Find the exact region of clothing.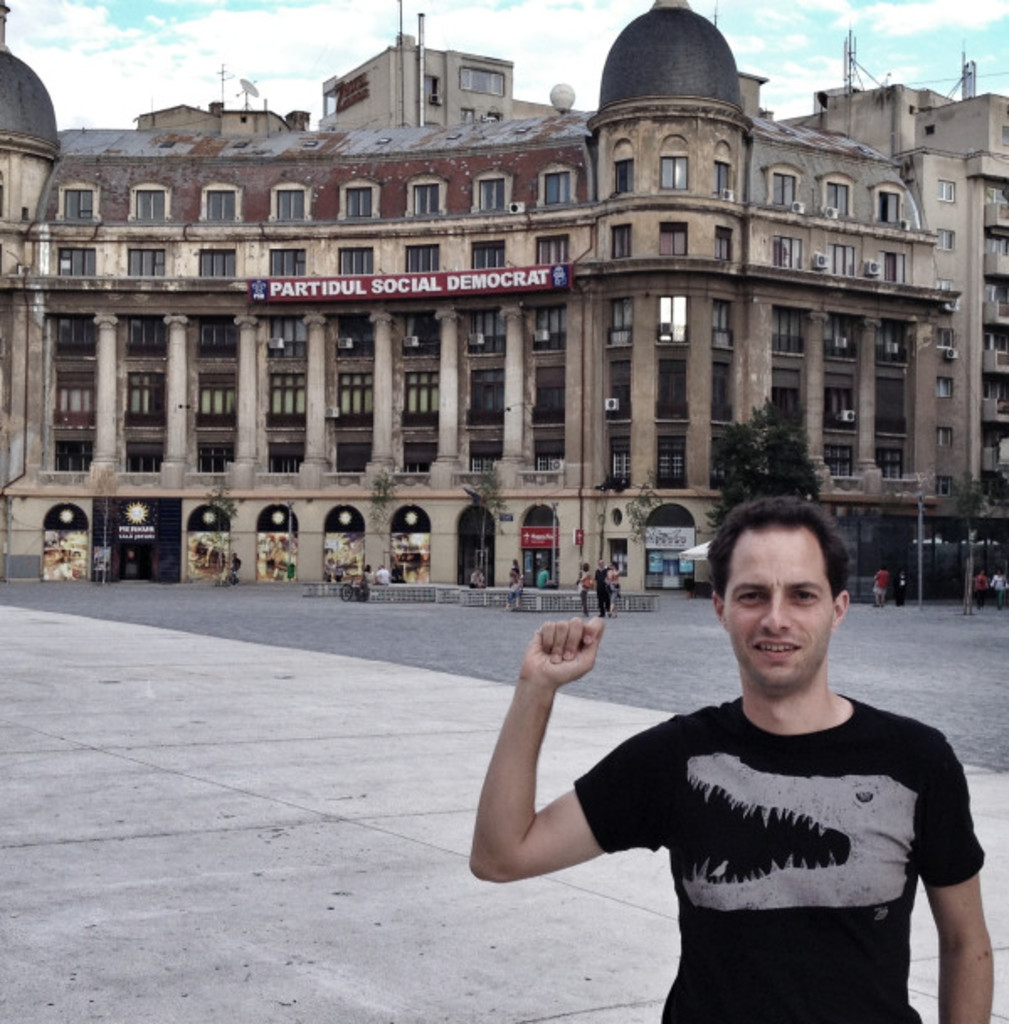
Exact region: 590 567 610 617.
